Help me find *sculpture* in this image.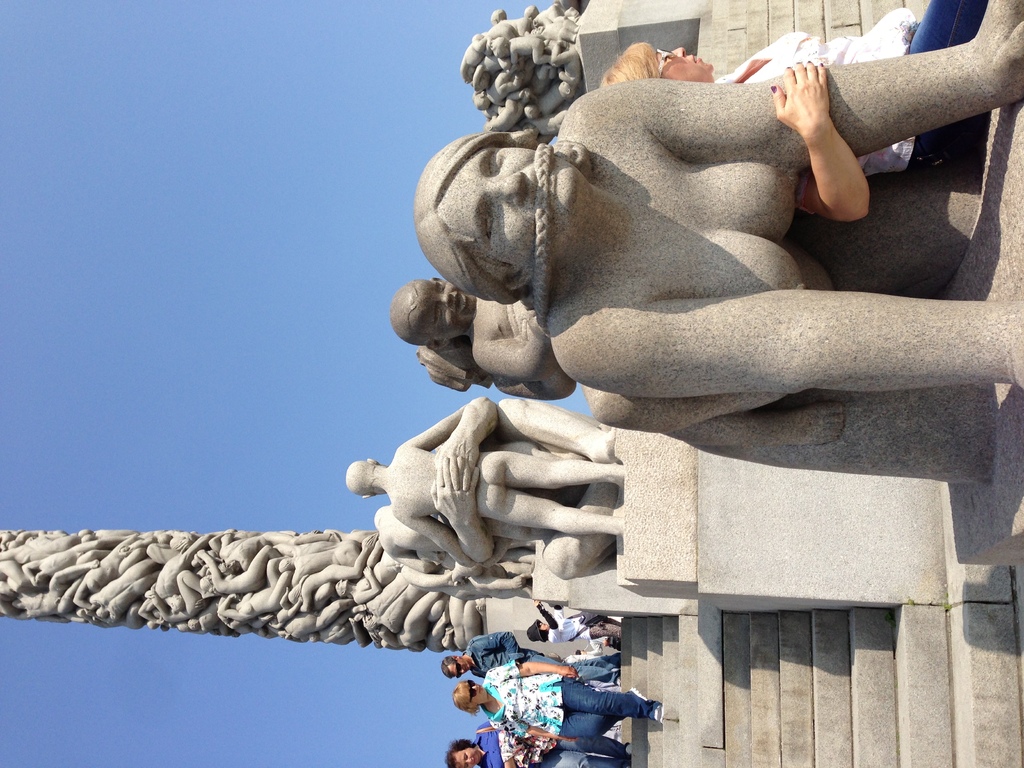
Found it: (left=0, top=532, right=565, bottom=657).
